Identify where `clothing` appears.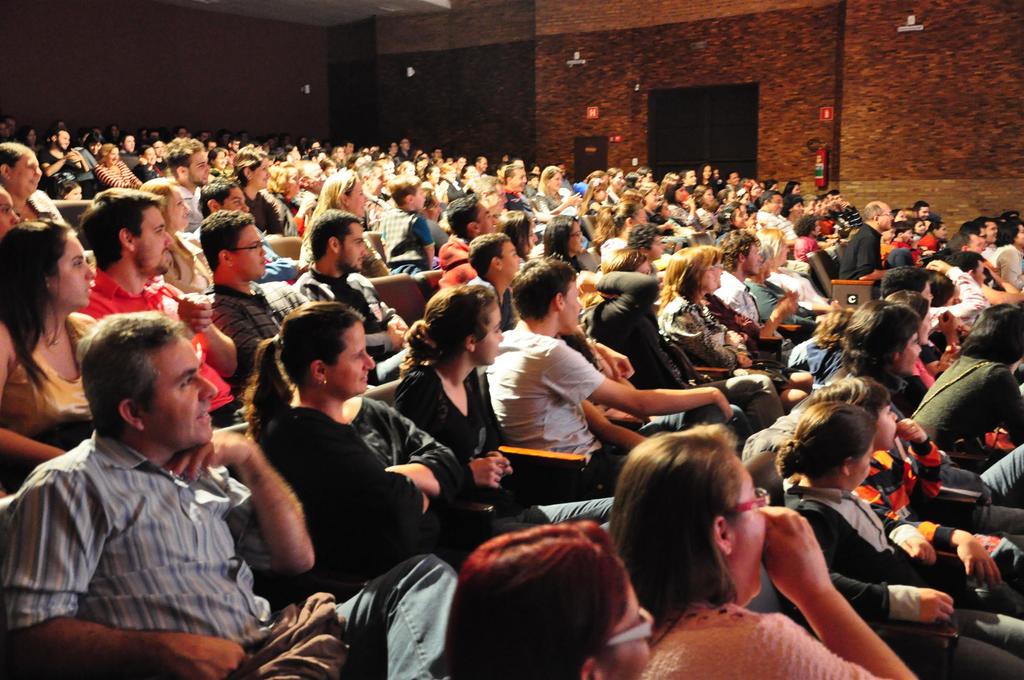
Appears at 794:482:1023:679.
